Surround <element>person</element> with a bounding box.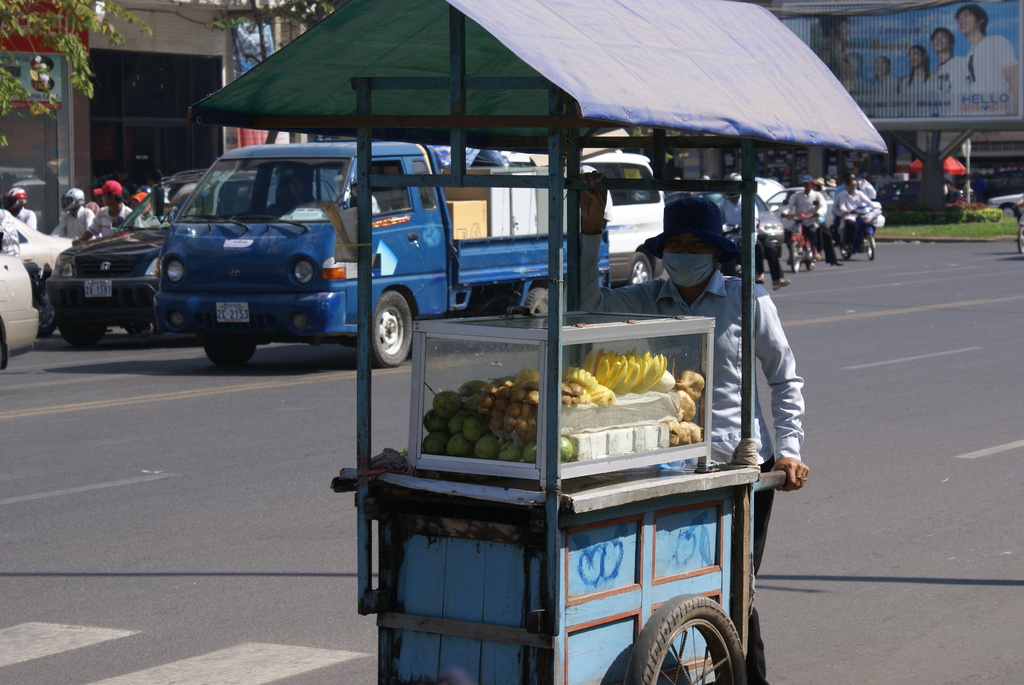
BBox(52, 185, 98, 239).
